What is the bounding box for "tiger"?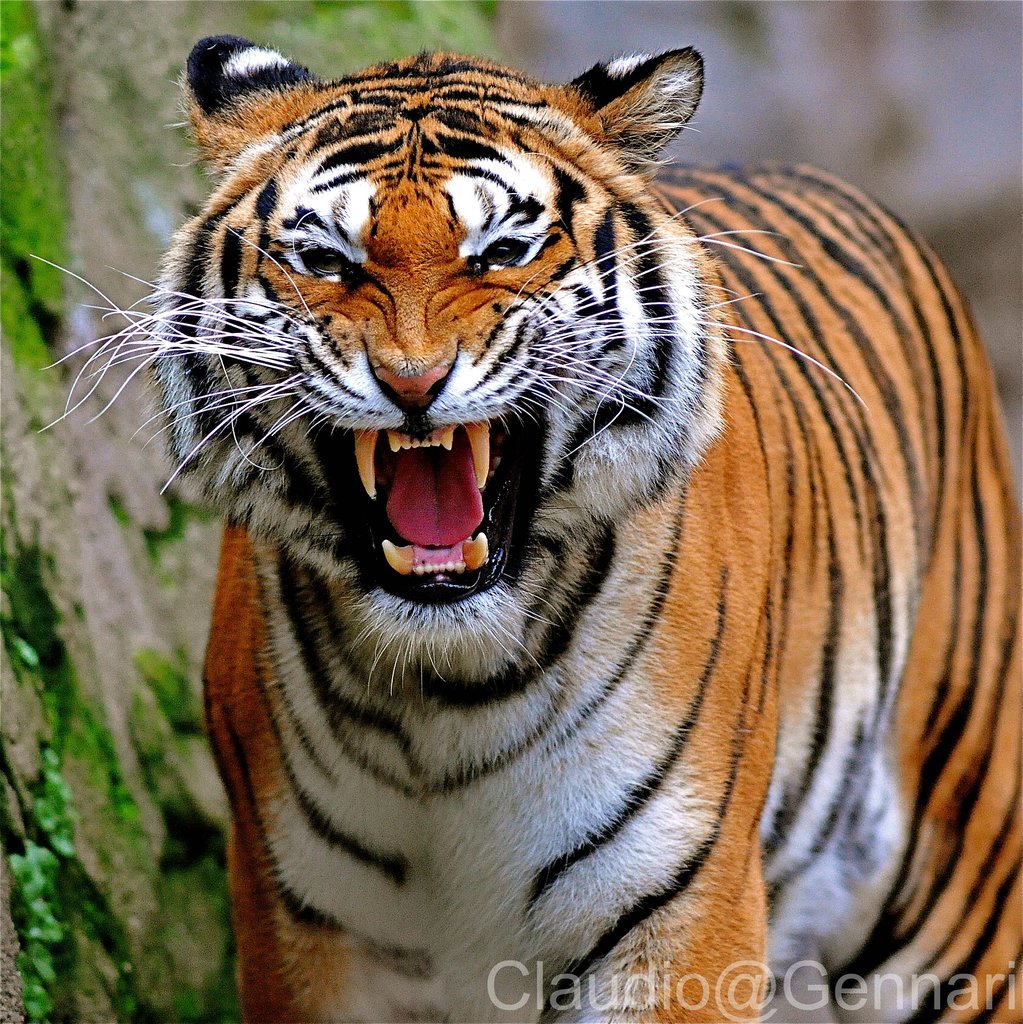
<region>29, 35, 1022, 1023</region>.
